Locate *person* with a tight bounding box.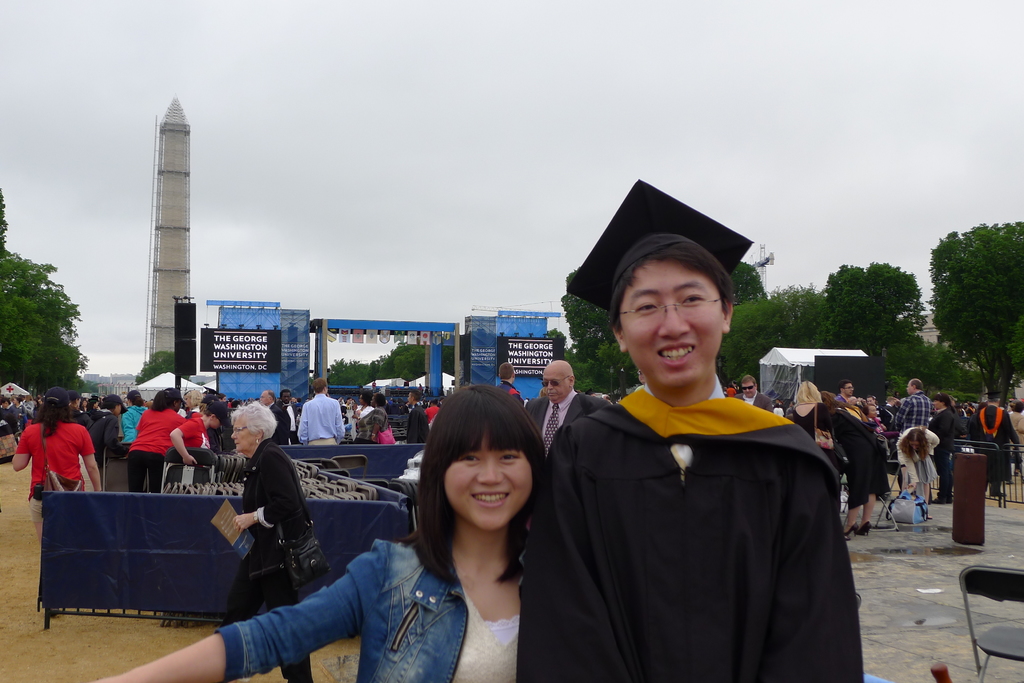
[left=297, top=378, right=348, bottom=449].
